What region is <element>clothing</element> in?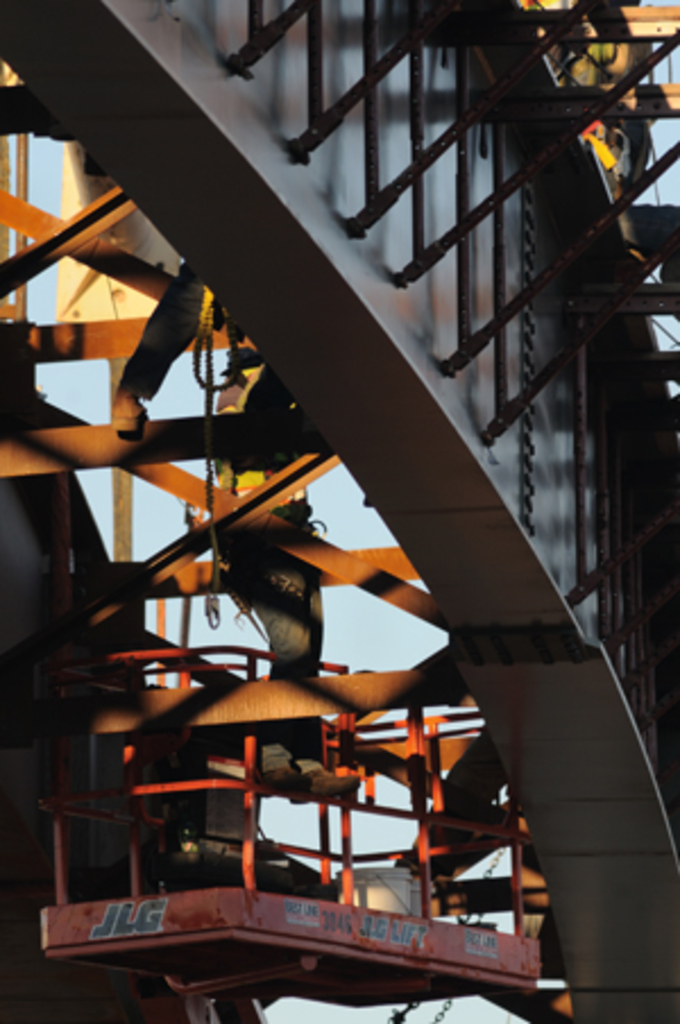
[197,351,322,745].
